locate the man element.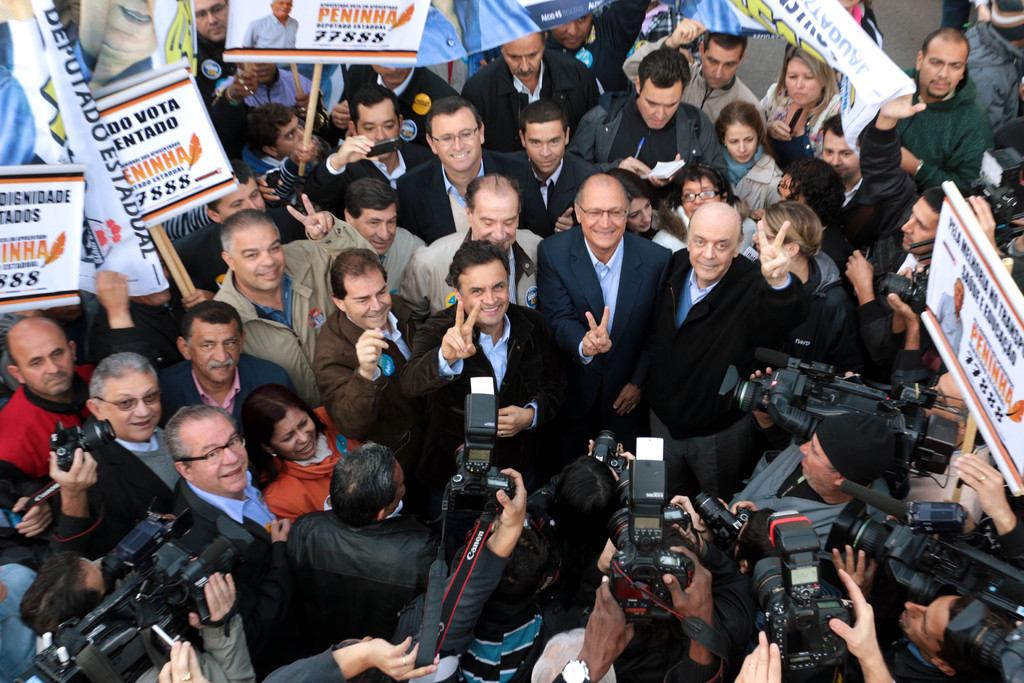
Element bbox: region(500, 97, 600, 226).
